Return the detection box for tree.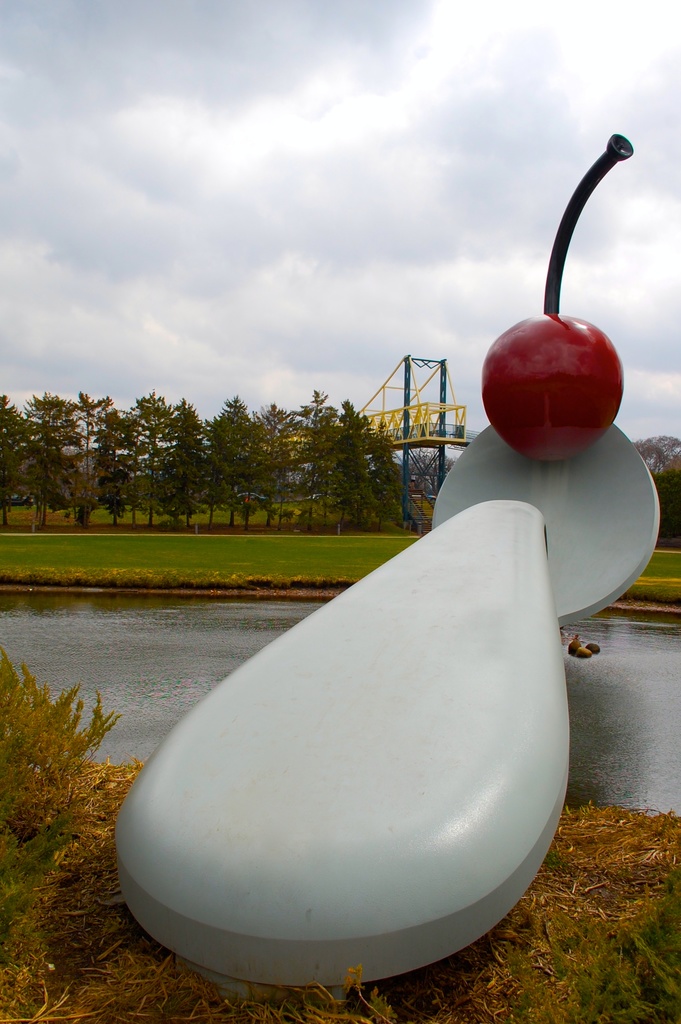
(632,429,679,548).
